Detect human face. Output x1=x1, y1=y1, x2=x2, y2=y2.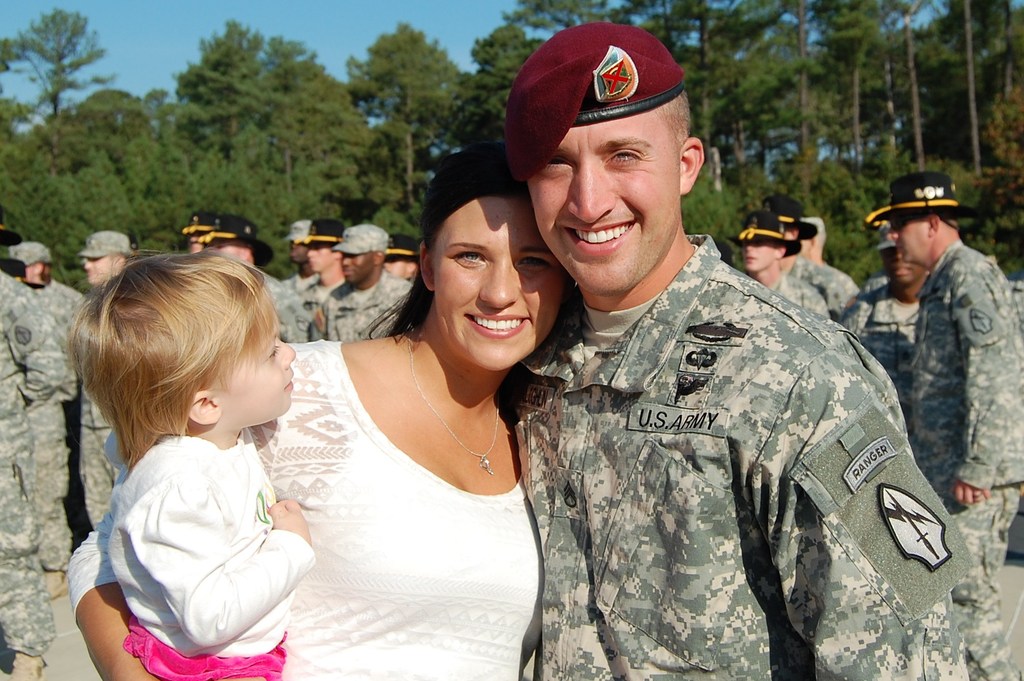
x1=346, y1=249, x2=368, y2=285.
